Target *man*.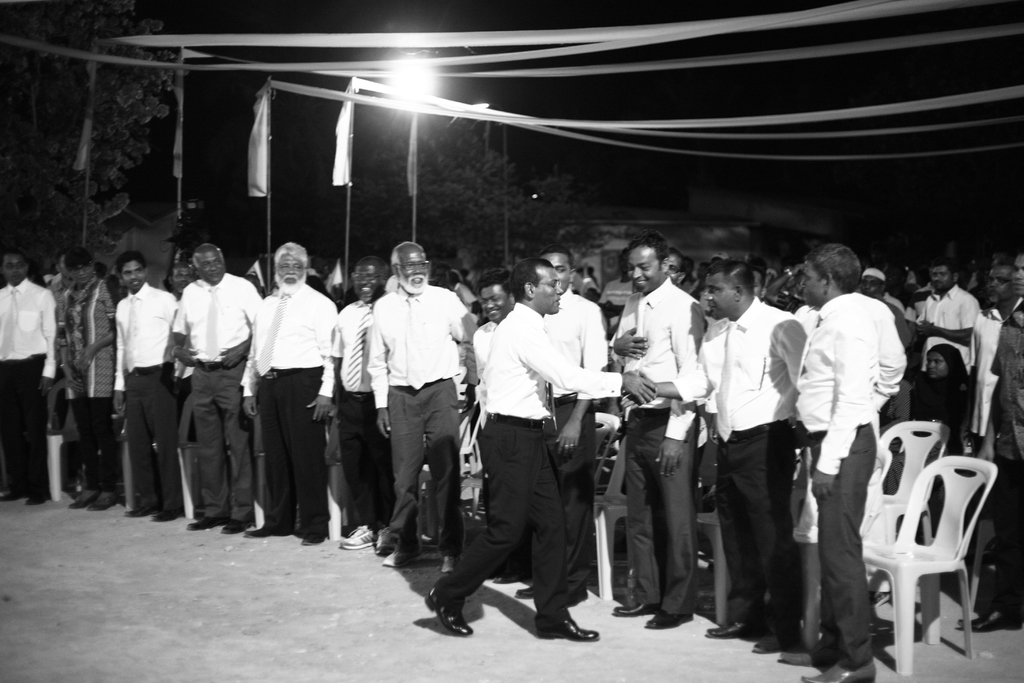
Target region: 328, 260, 396, 550.
